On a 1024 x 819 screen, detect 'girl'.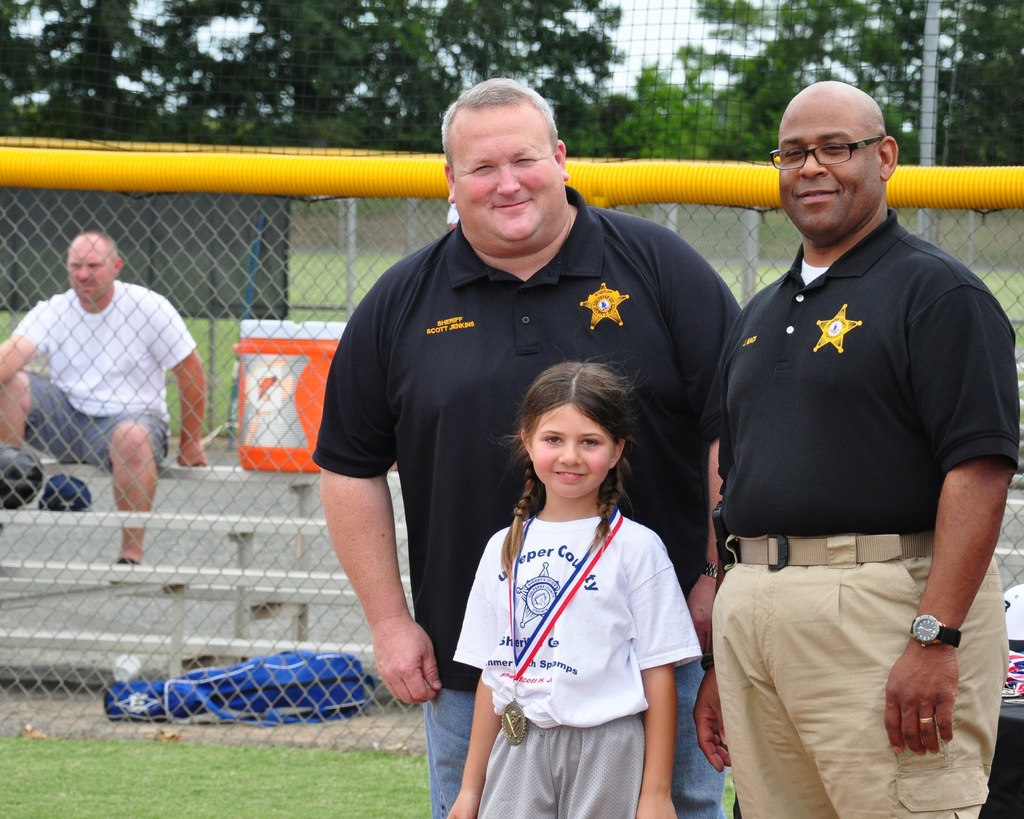
{"left": 440, "top": 349, "right": 705, "bottom": 818}.
